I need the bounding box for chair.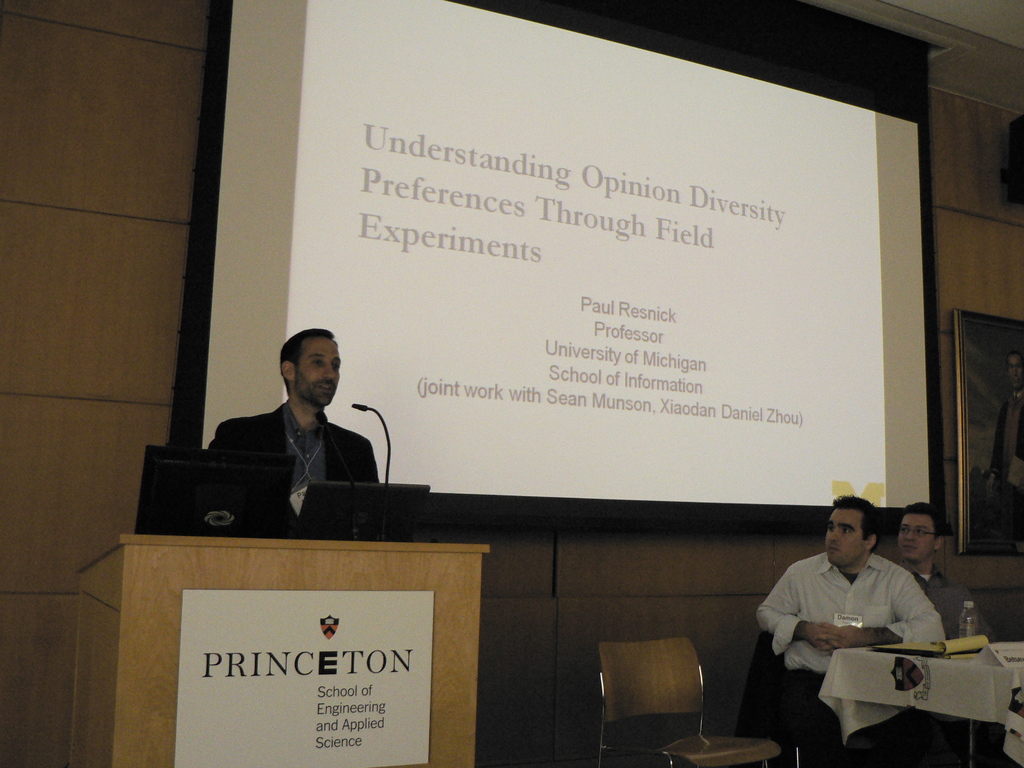
Here it is: box=[589, 616, 740, 754].
